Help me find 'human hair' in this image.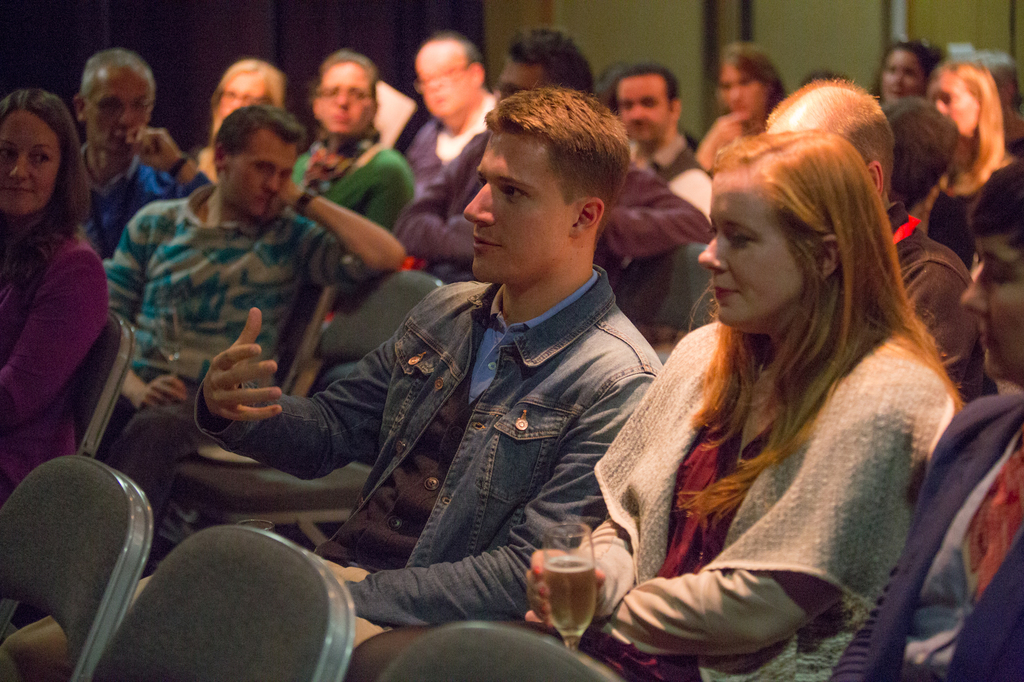
Found it: bbox=(964, 163, 1023, 257).
